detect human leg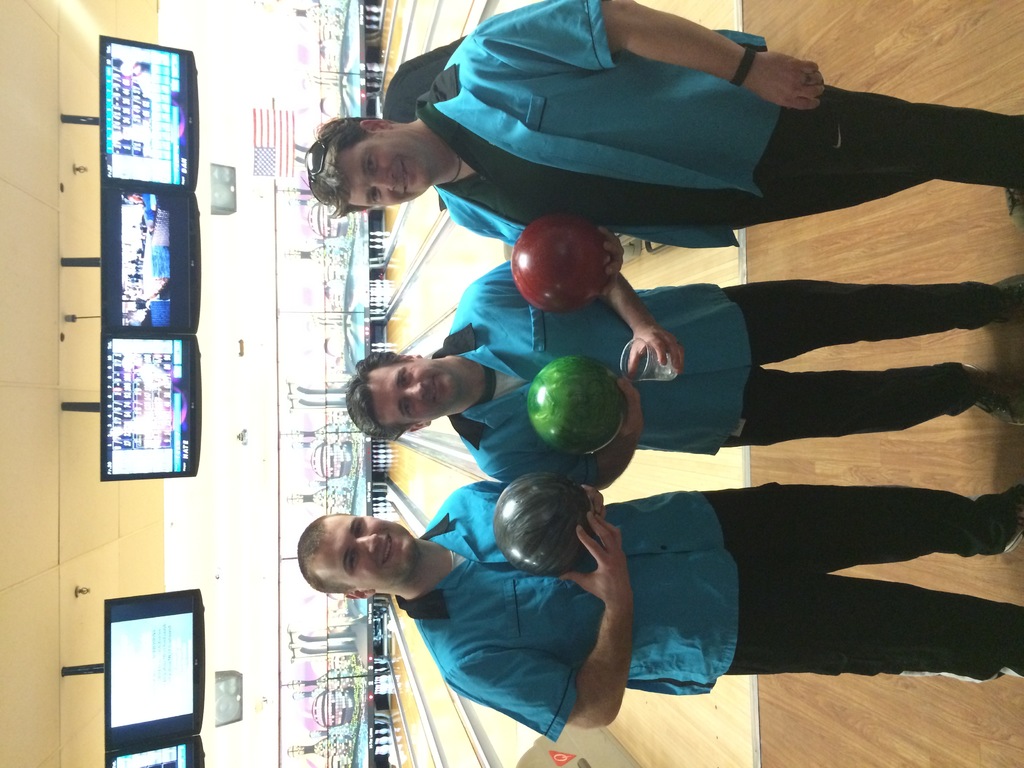
(708,487,1023,575)
